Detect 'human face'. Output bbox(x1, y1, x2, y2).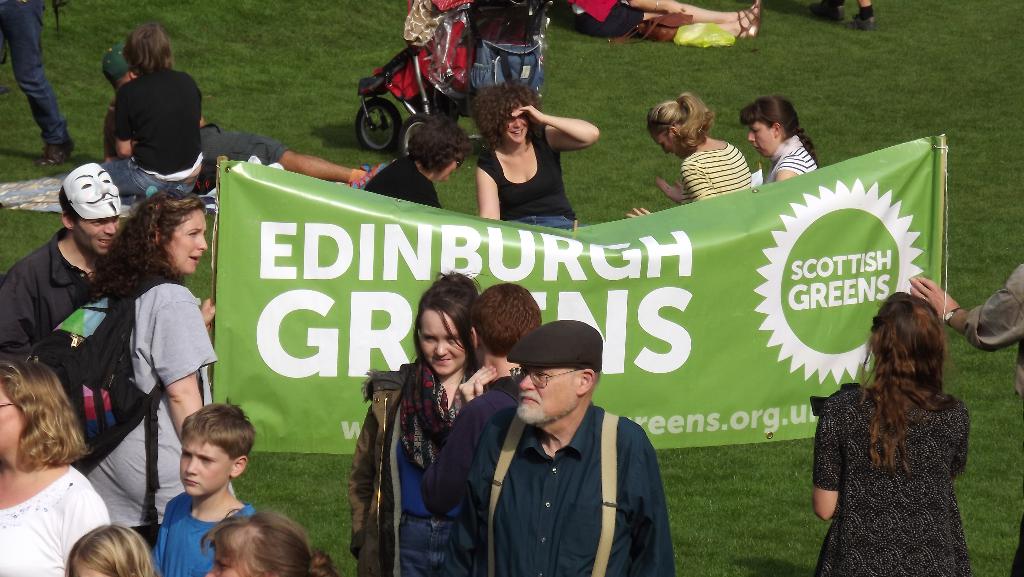
bbox(516, 370, 577, 422).
